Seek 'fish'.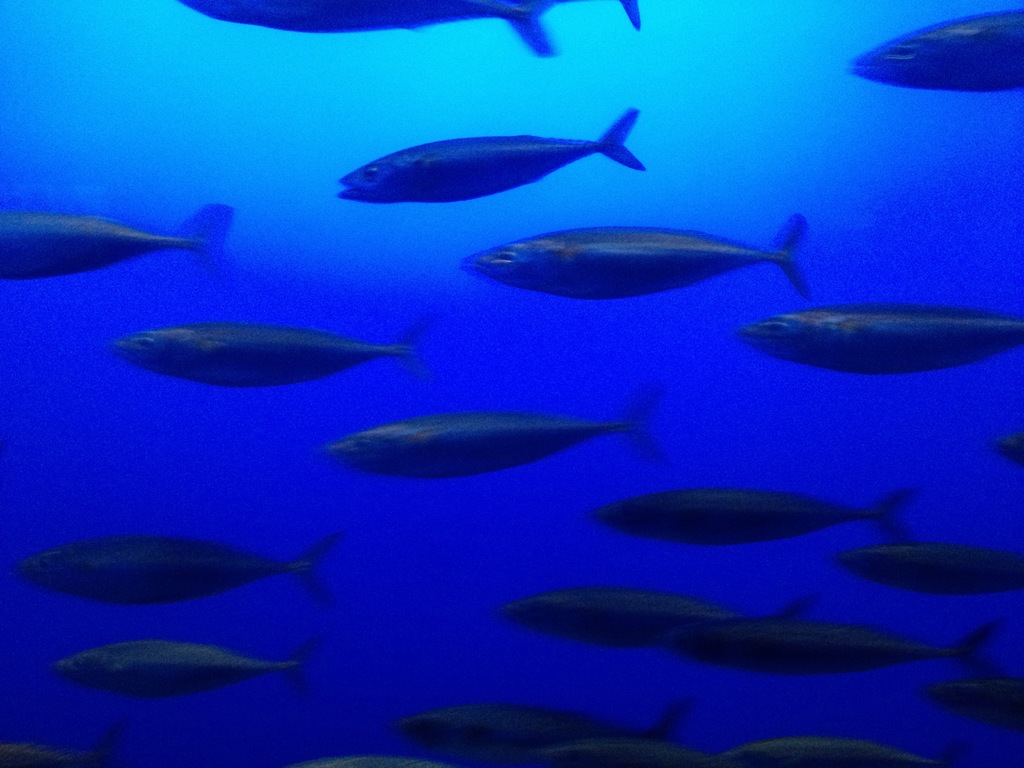
x1=325, y1=390, x2=675, y2=477.
